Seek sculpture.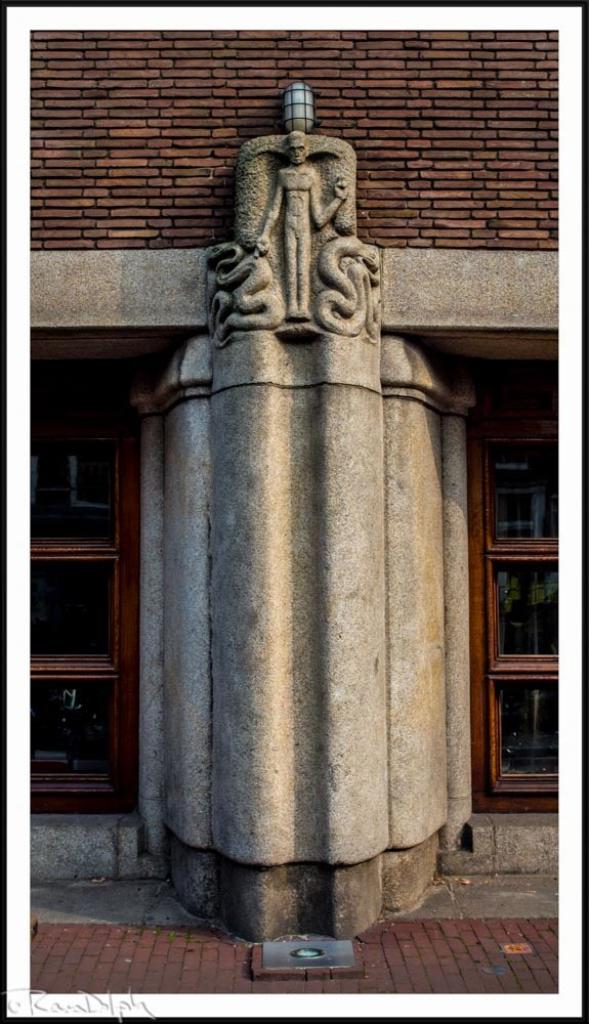
crop(256, 130, 347, 319).
